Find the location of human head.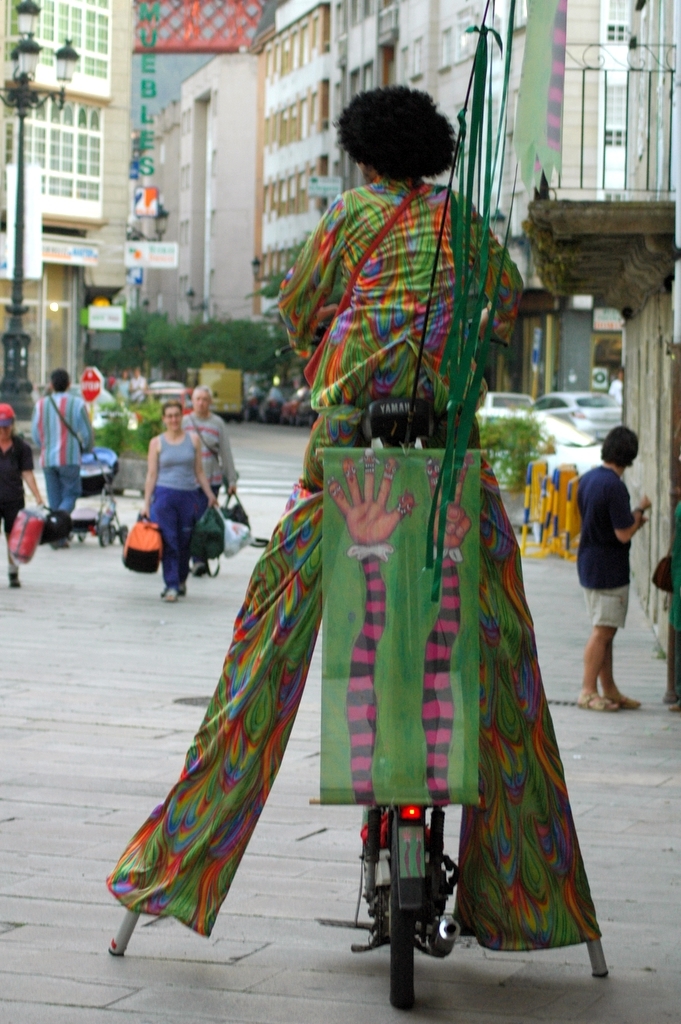
Location: pyautogui.locateOnScreen(50, 370, 71, 391).
